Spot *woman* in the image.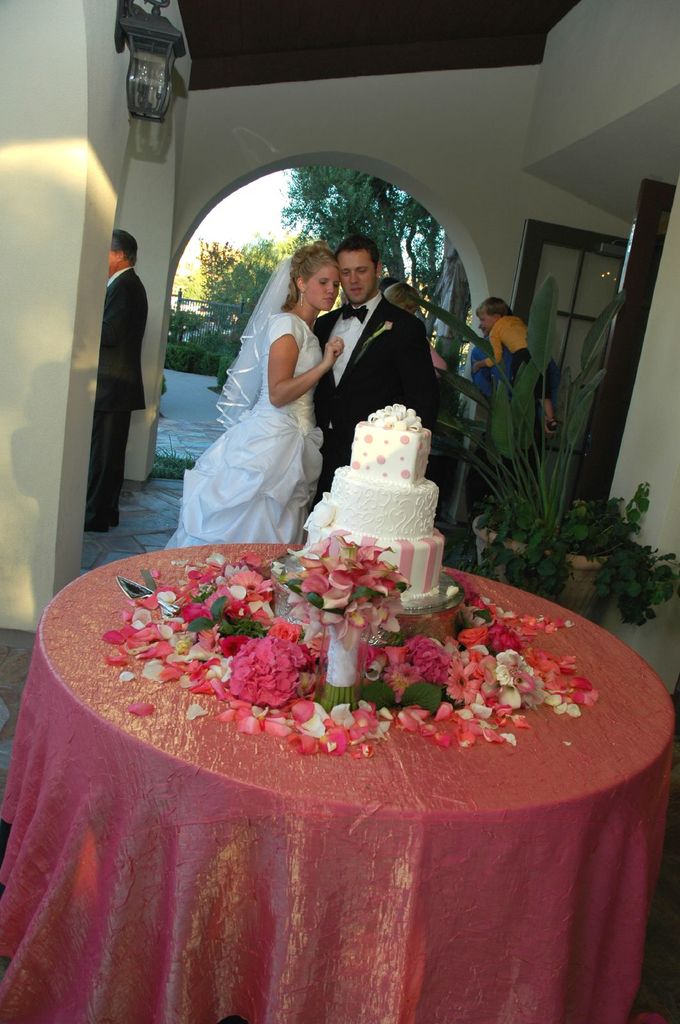
*woman* found at pyautogui.locateOnScreen(185, 230, 347, 560).
